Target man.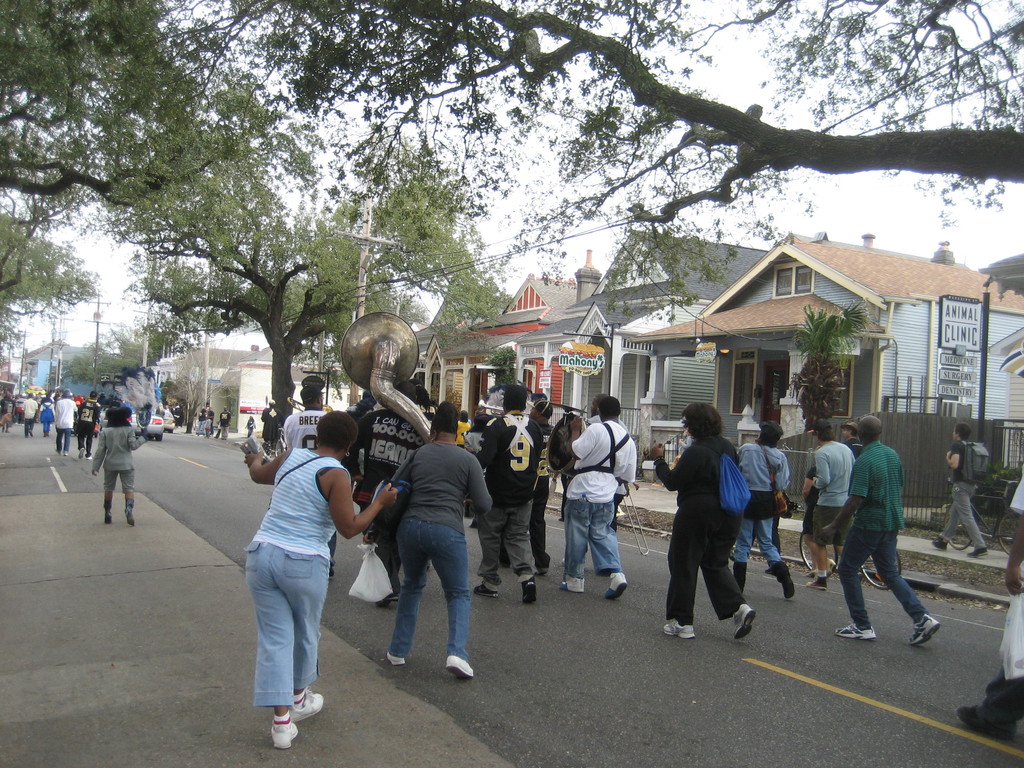
Target region: [280, 381, 336, 578].
